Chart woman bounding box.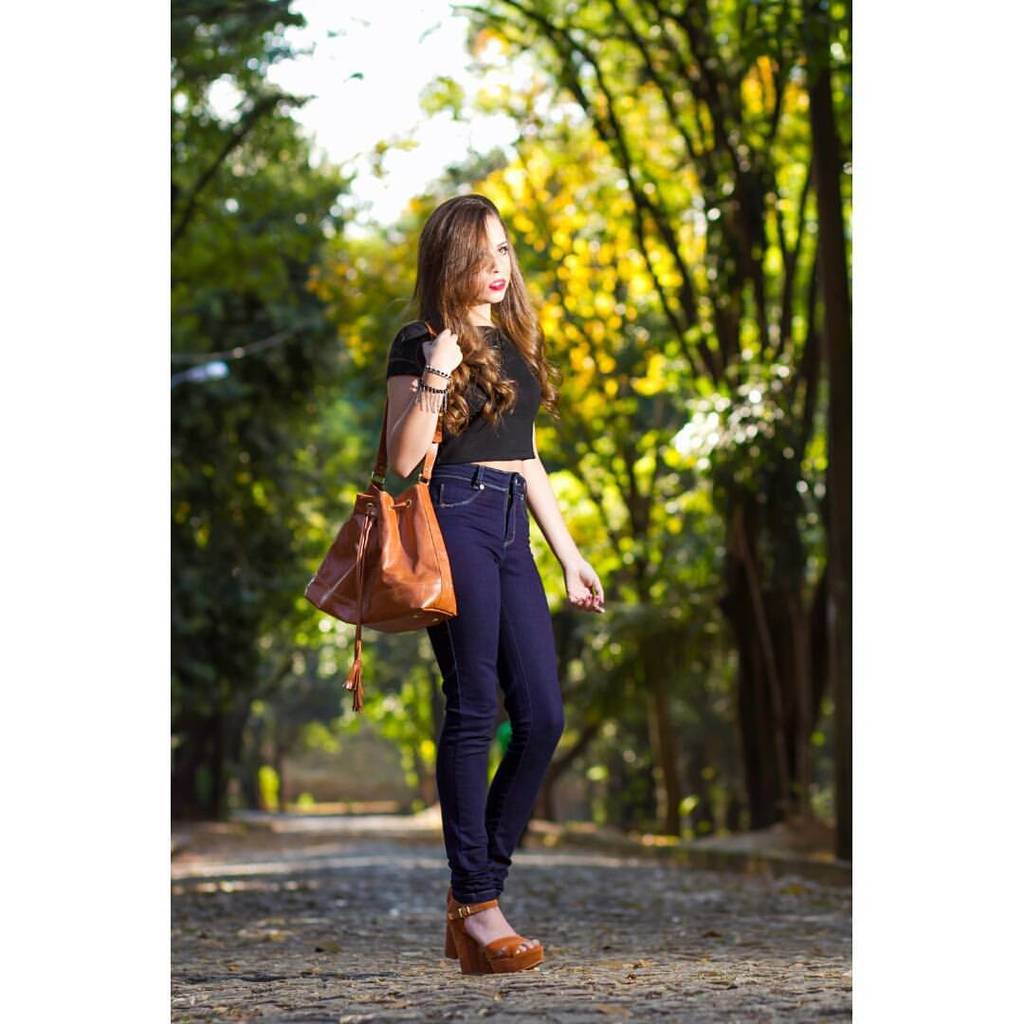
Charted: box=[345, 201, 585, 956].
